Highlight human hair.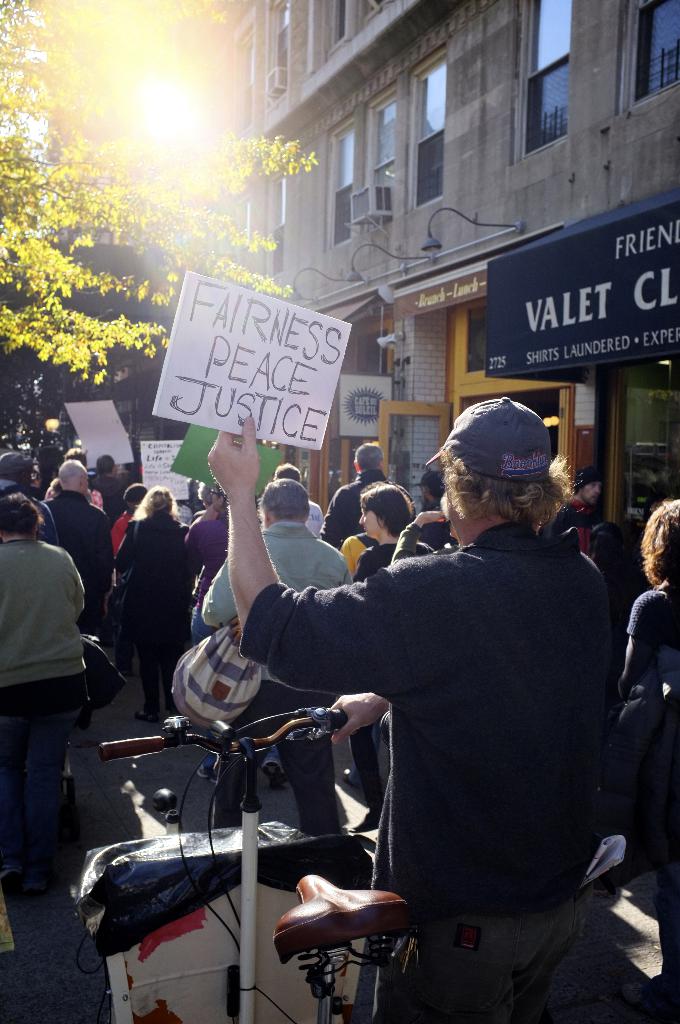
Highlighted region: (428, 483, 446, 504).
